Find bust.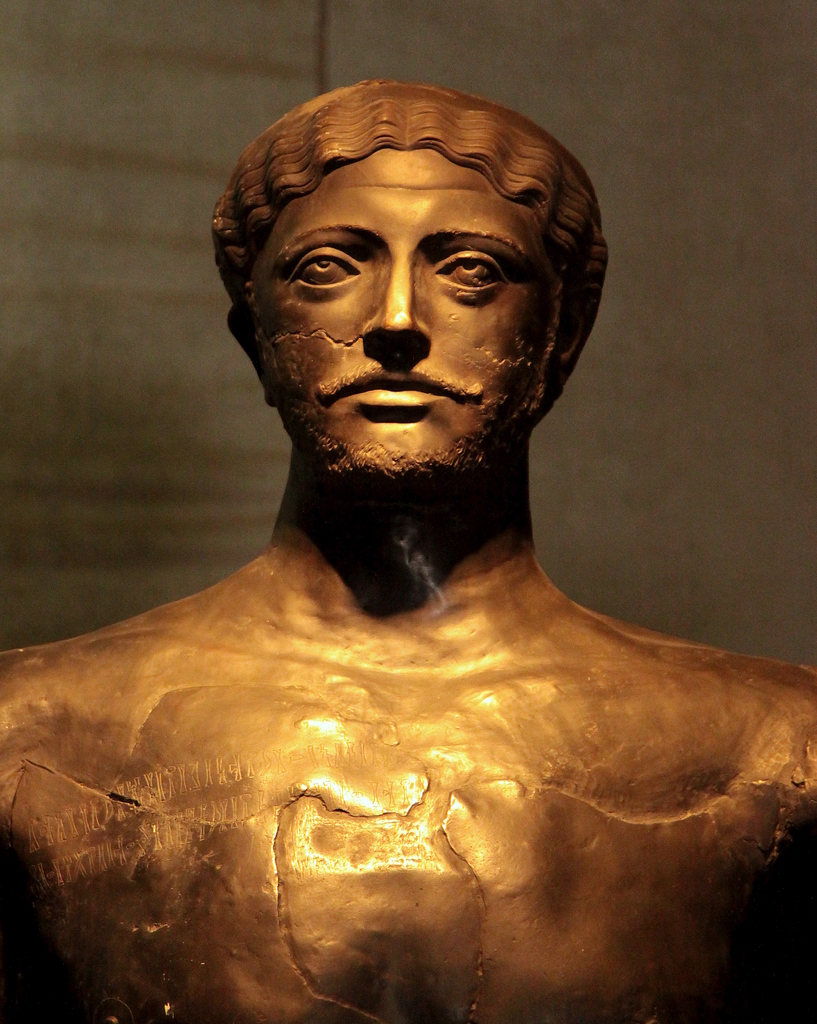
{"x1": 0, "y1": 78, "x2": 816, "y2": 1023}.
